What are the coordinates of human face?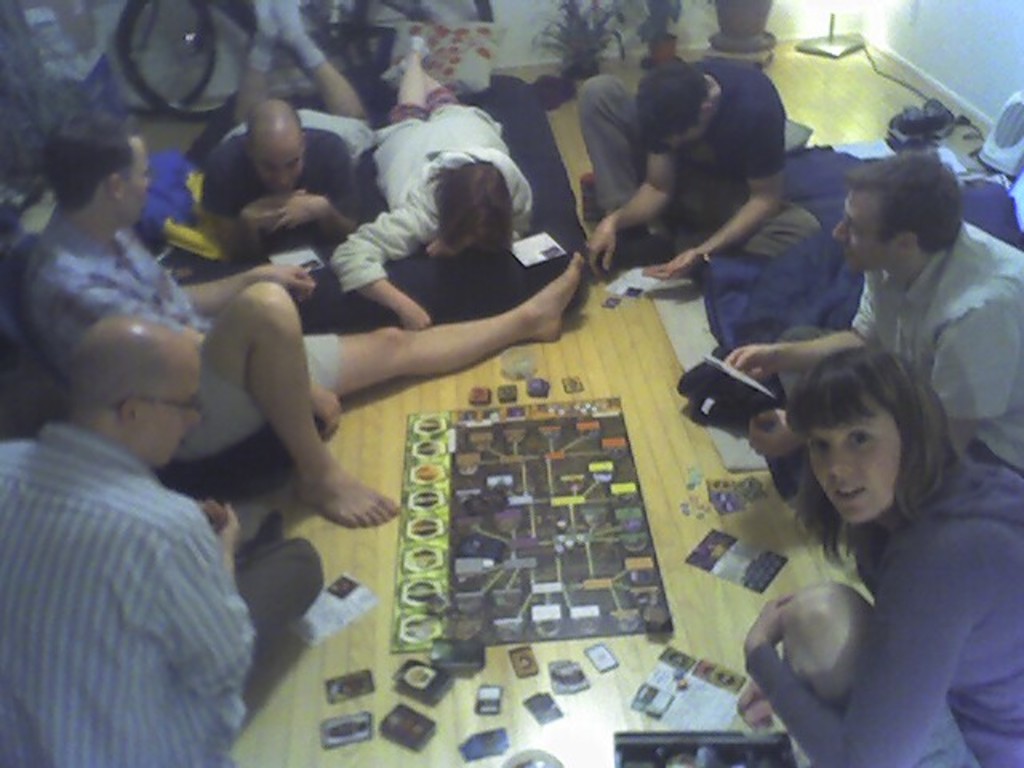
[x1=122, y1=136, x2=155, y2=224].
